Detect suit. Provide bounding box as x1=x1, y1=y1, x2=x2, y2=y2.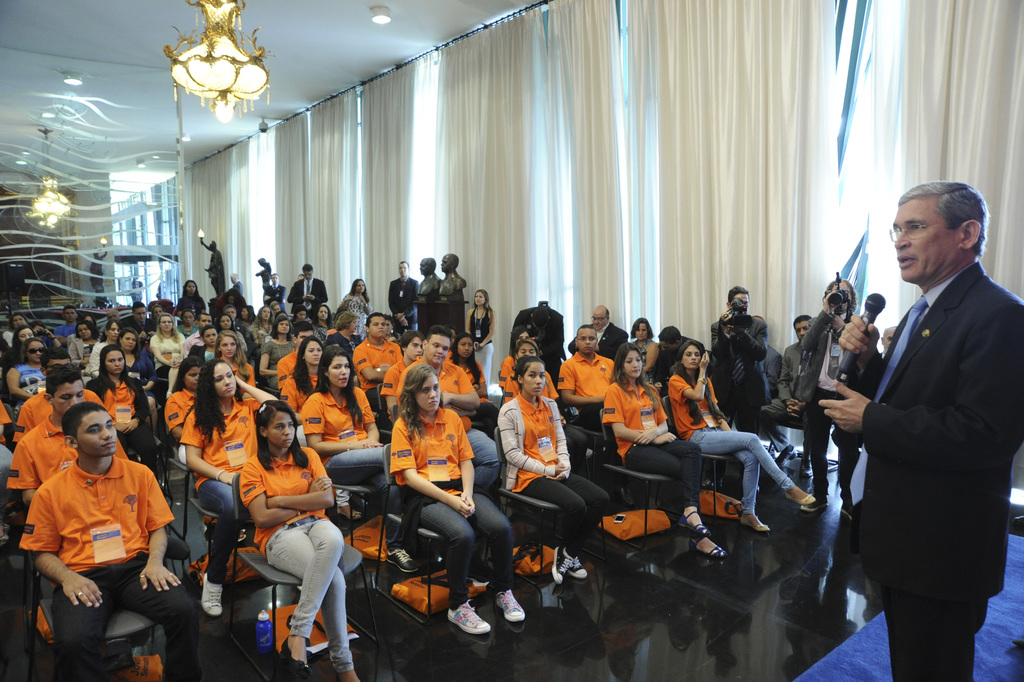
x1=799, y1=306, x2=882, y2=494.
